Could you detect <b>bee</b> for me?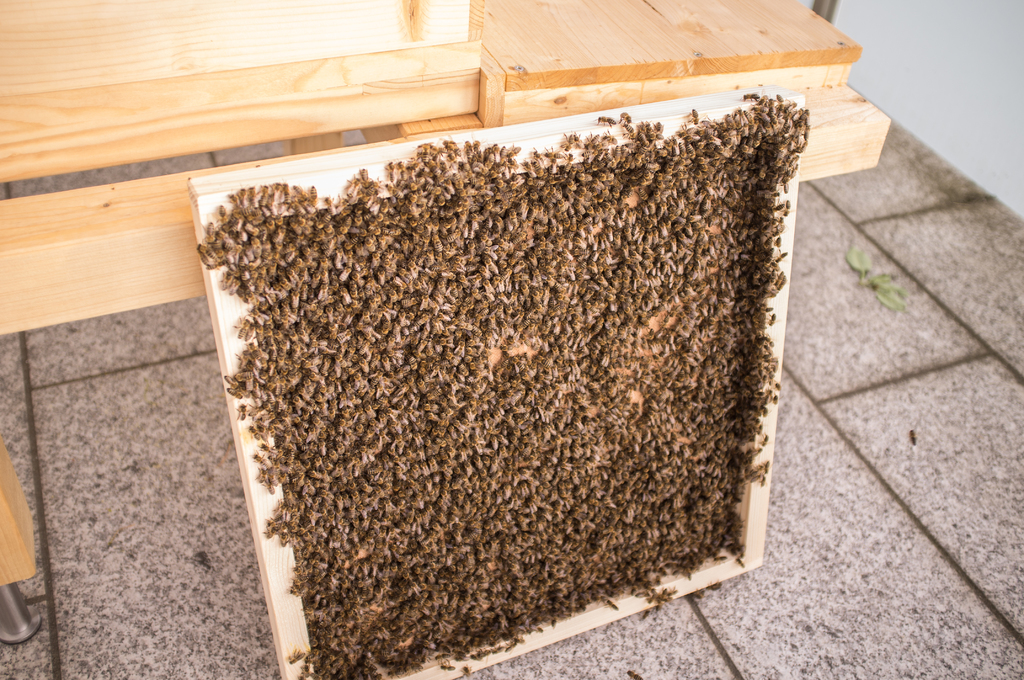
Detection result: <bbox>461, 667, 470, 678</bbox>.
